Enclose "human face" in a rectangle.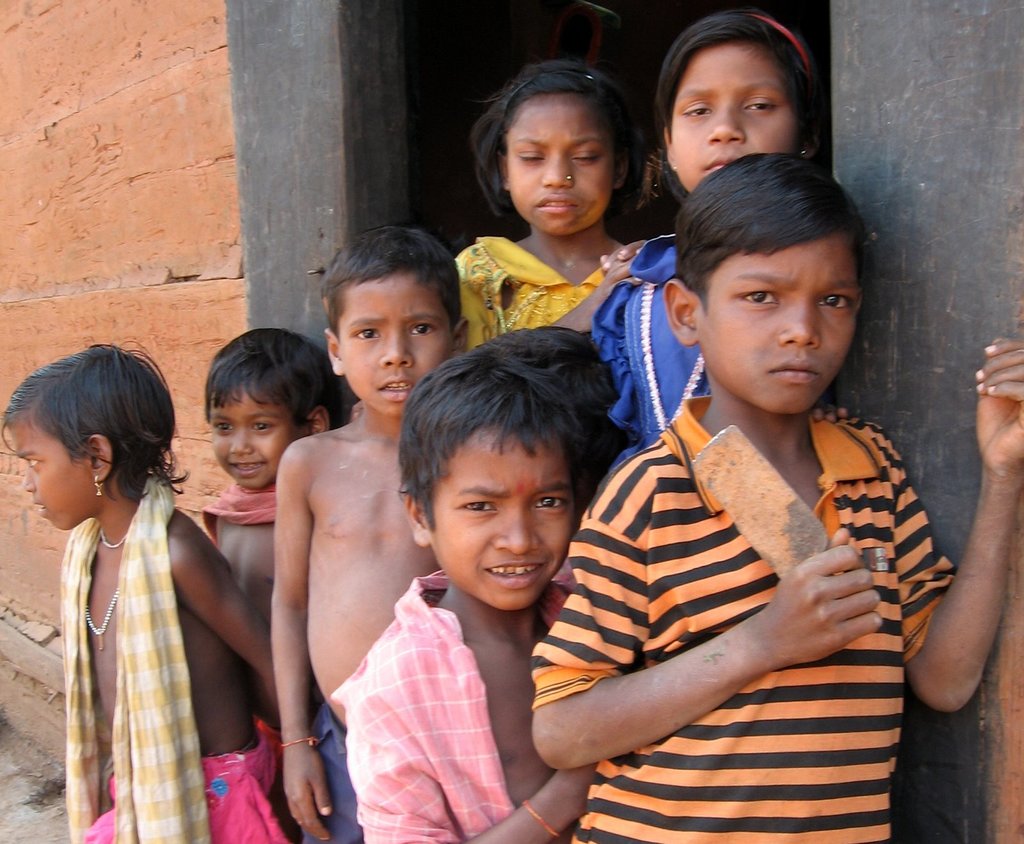
detection(704, 239, 856, 414).
